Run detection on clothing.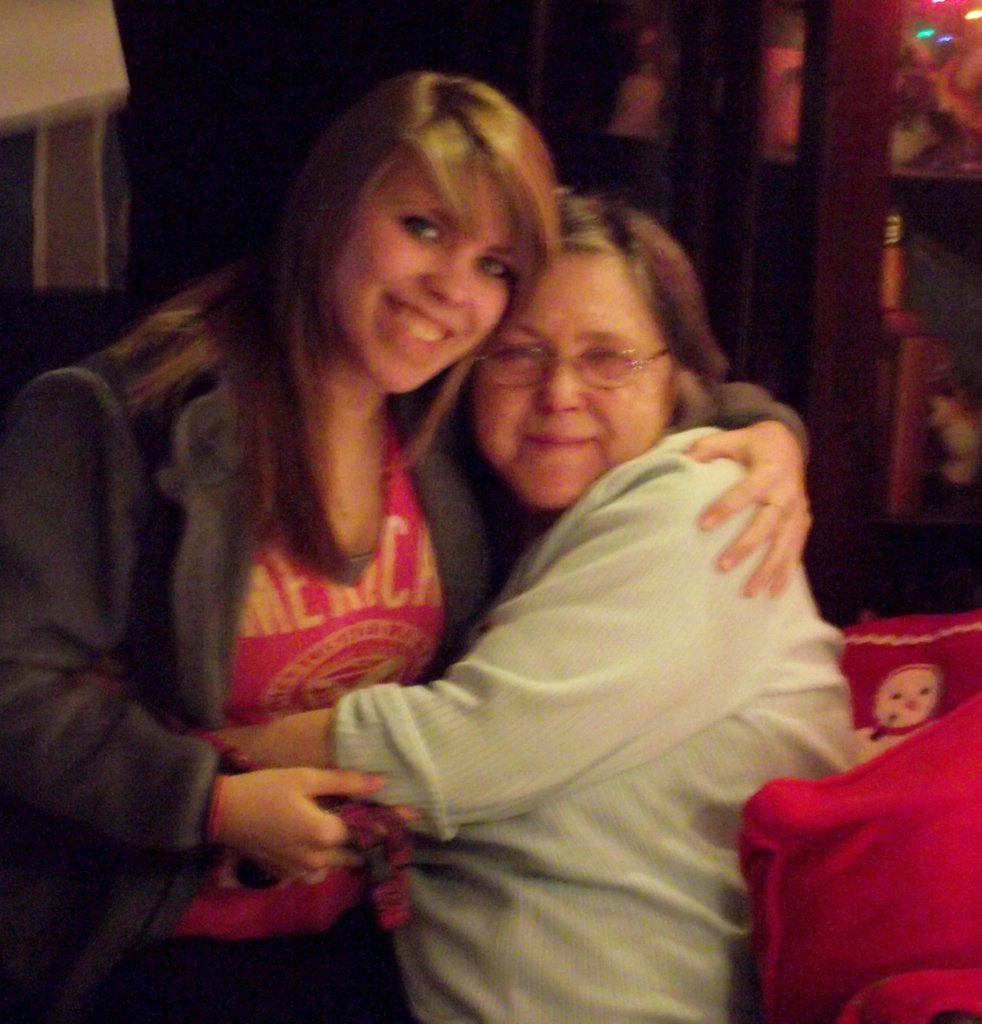
Result: x1=0, y1=326, x2=816, y2=1023.
